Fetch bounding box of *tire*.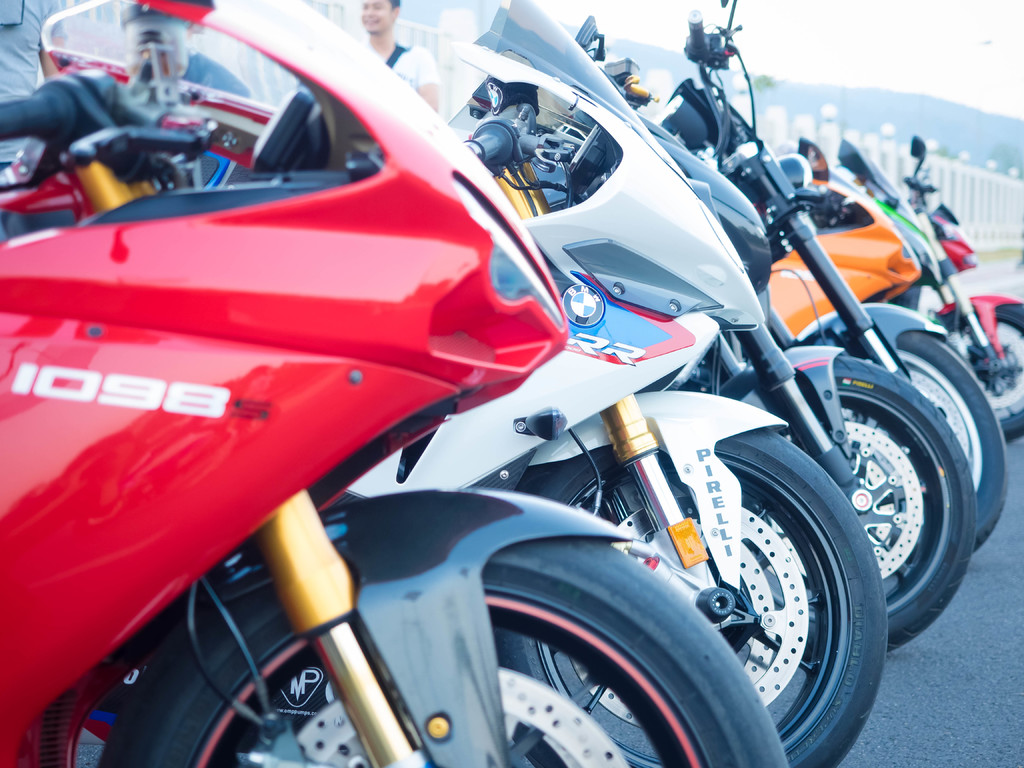
Bbox: <region>568, 370, 904, 767</region>.
